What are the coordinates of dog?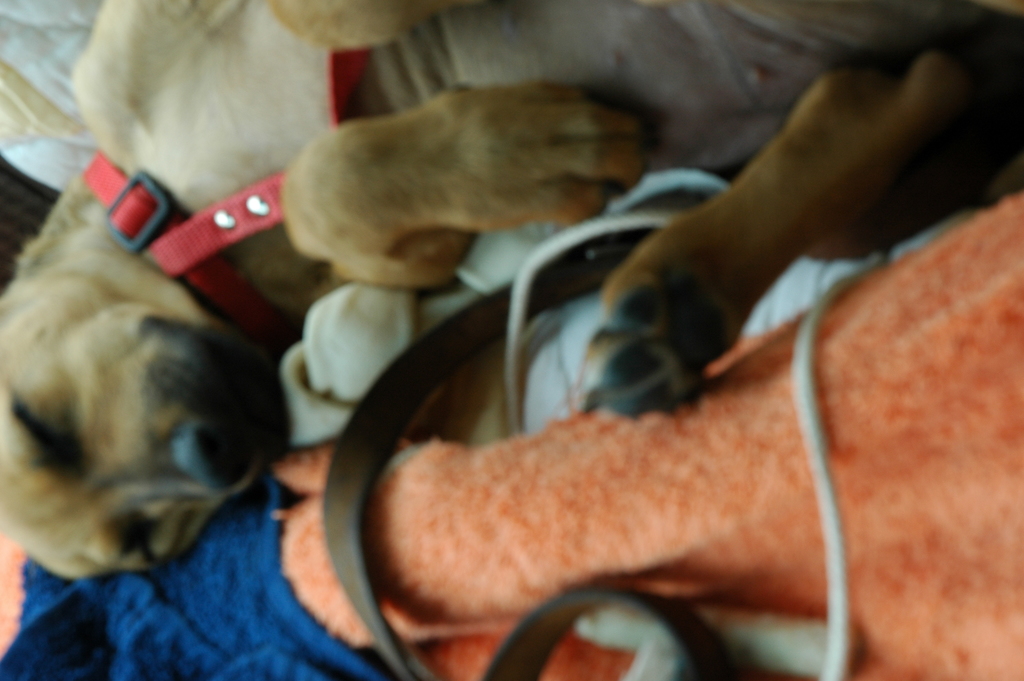
<region>0, 0, 1023, 584</region>.
